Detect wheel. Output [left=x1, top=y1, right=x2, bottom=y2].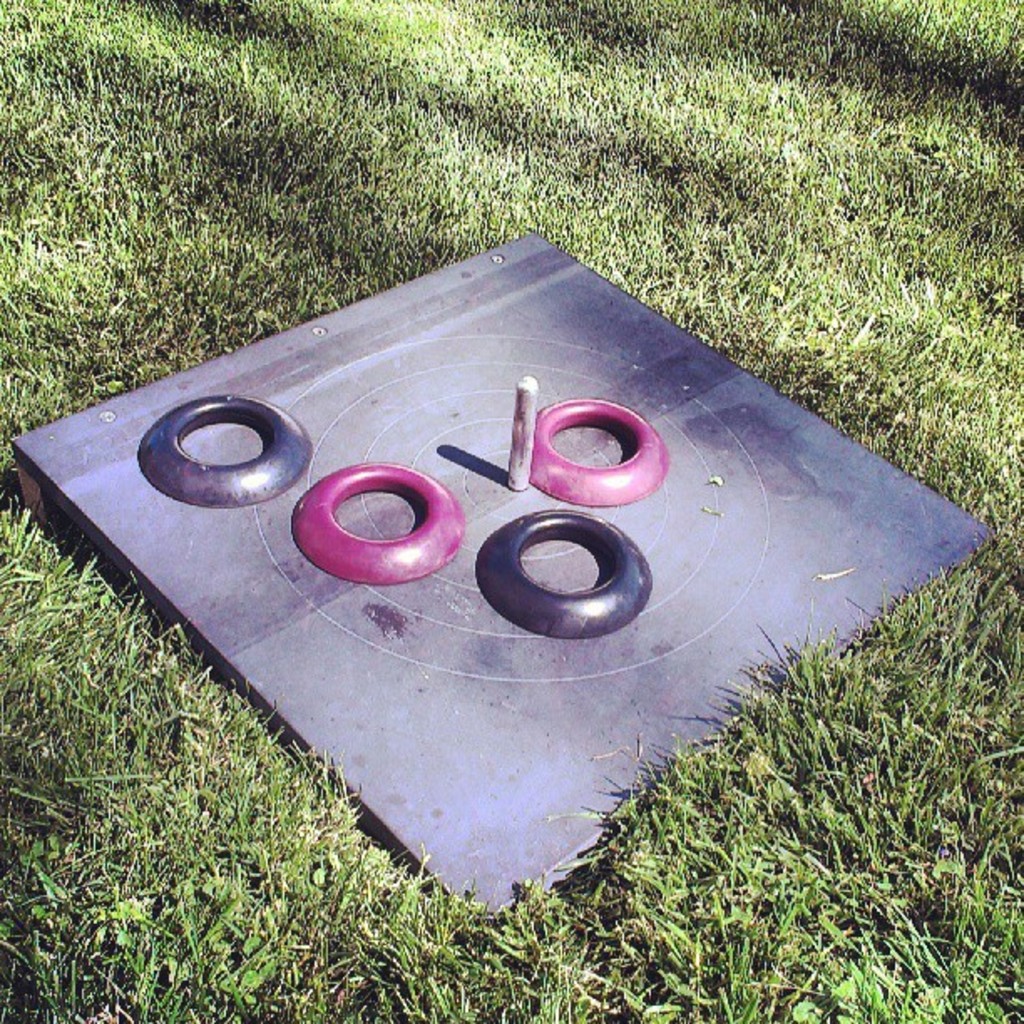
[left=288, top=455, right=465, bottom=587].
